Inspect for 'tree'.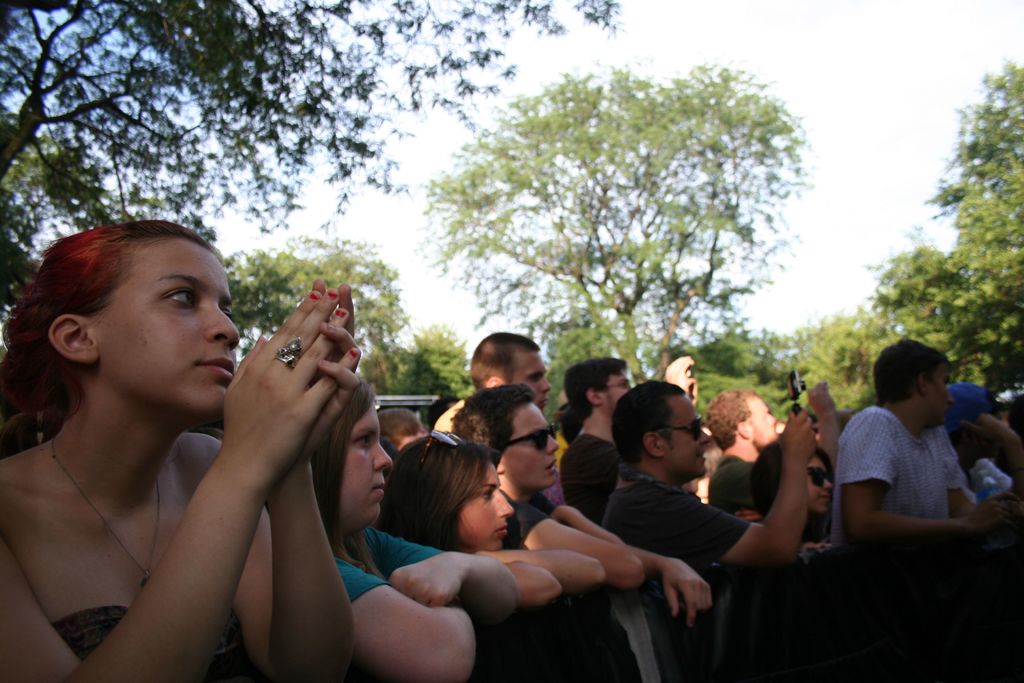
Inspection: <region>219, 237, 416, 397</region>.
